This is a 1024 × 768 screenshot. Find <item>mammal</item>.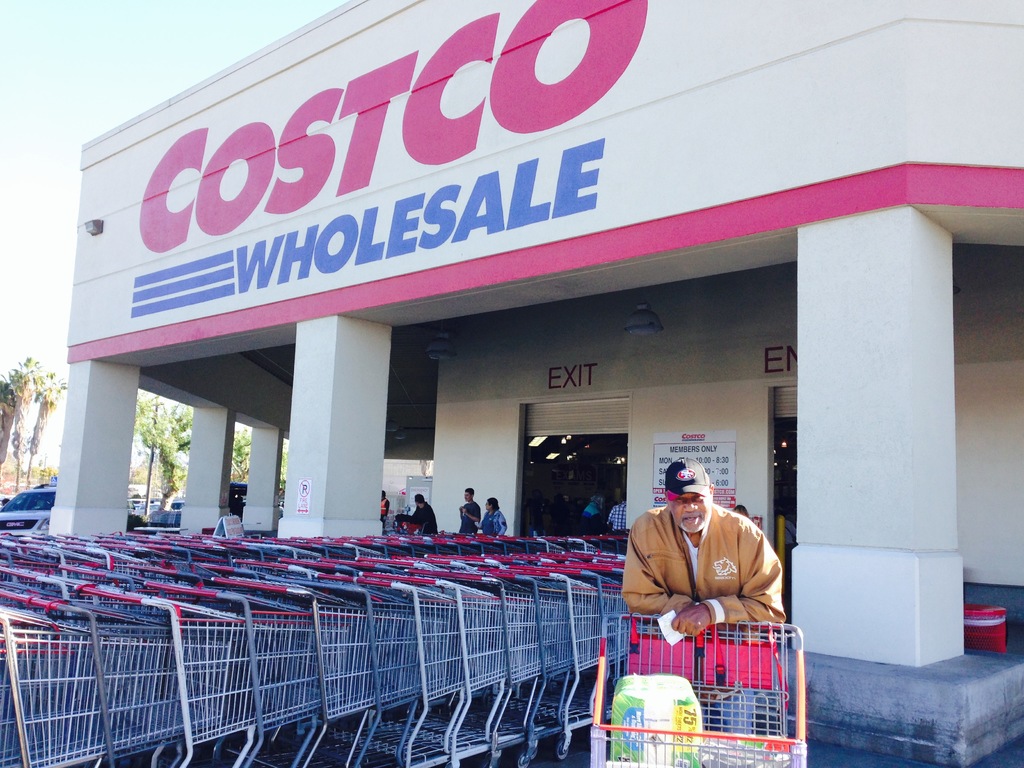
Bounding box: {"left": 473, "top": 497, "right": 505, "bottom": 538}.
